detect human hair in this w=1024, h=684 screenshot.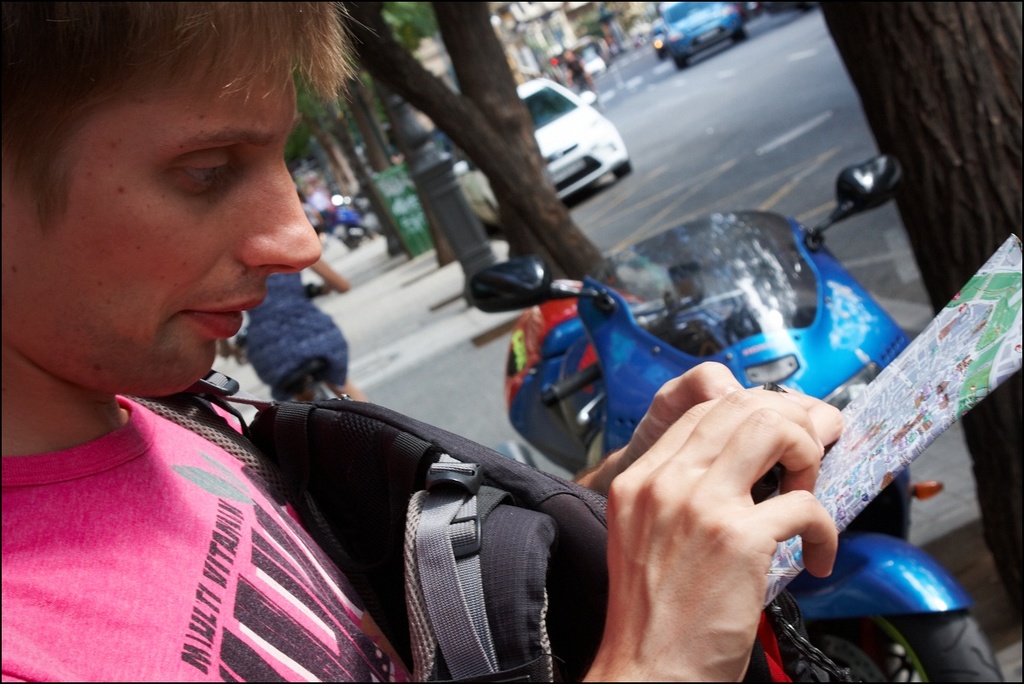
Detection: x1=27 y1=9 x2=313 y2=260.
